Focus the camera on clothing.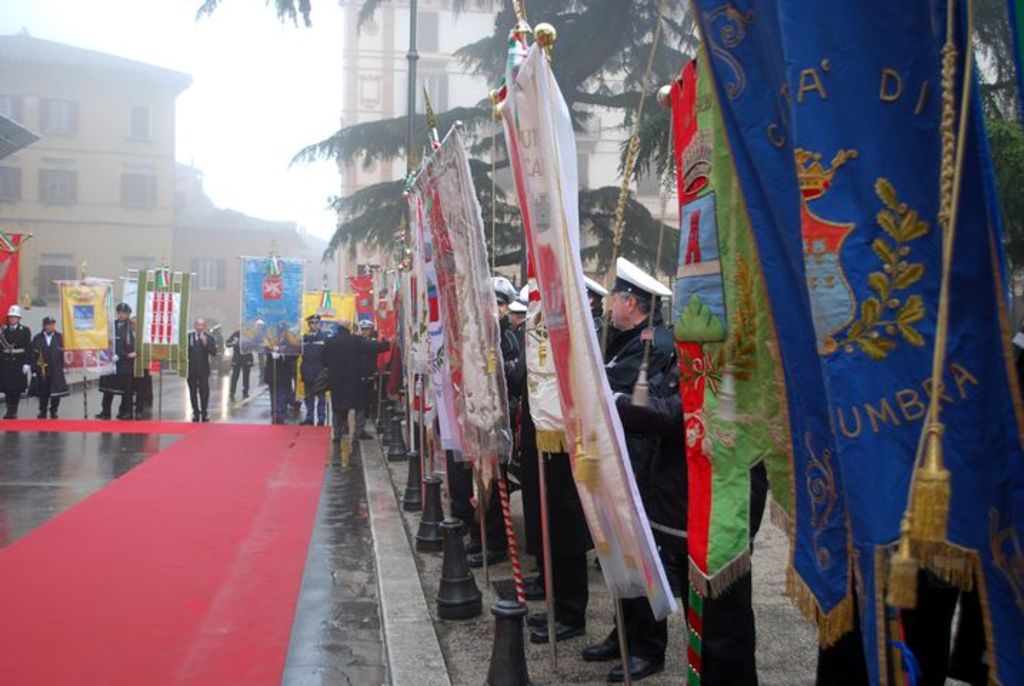
Focus region: 504:312:533:452.
